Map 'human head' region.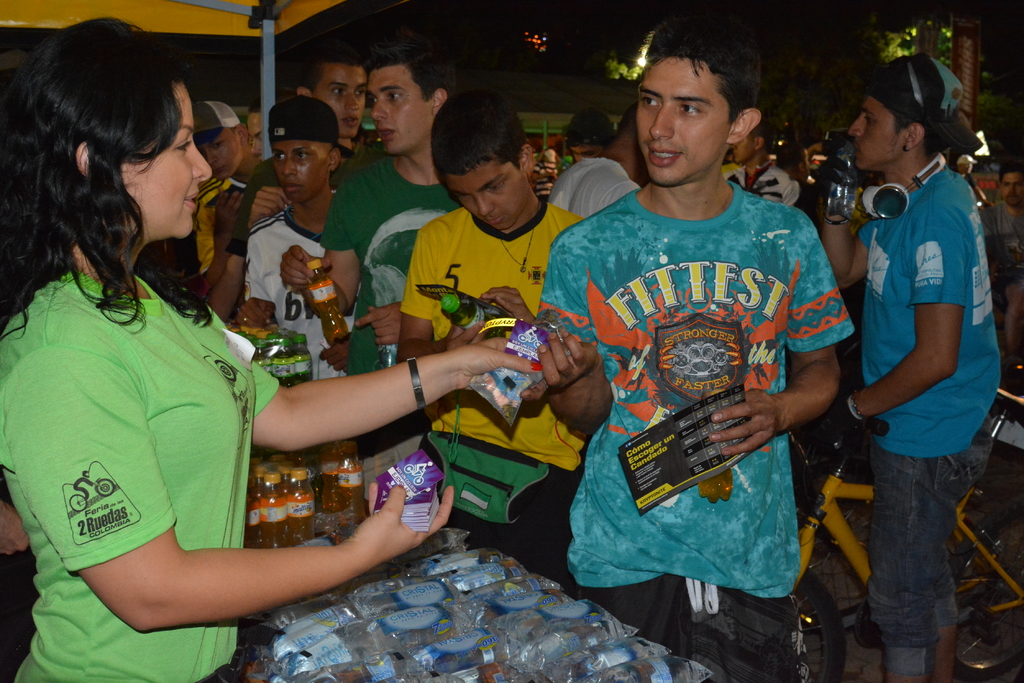
Mapped to 186/98/239/181.
